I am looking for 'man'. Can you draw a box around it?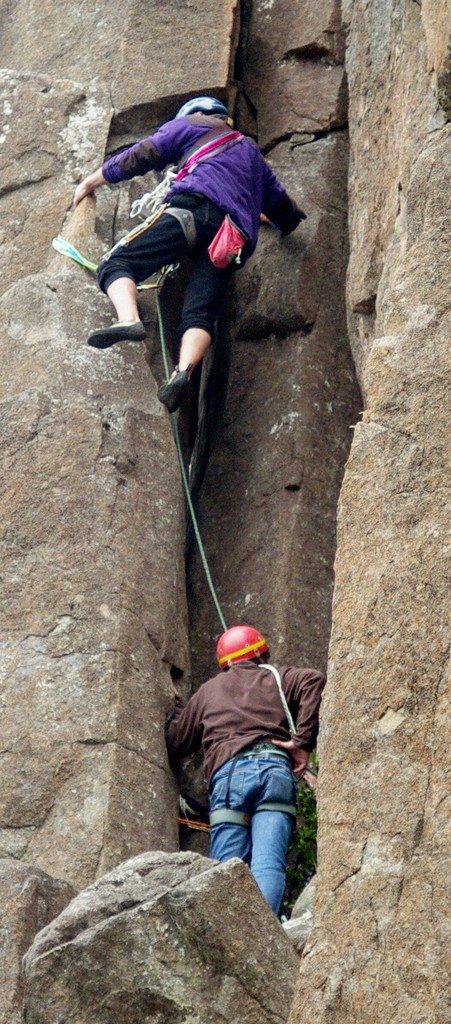
Sure, the bounding box is rect(74, 92, 306, 410).
